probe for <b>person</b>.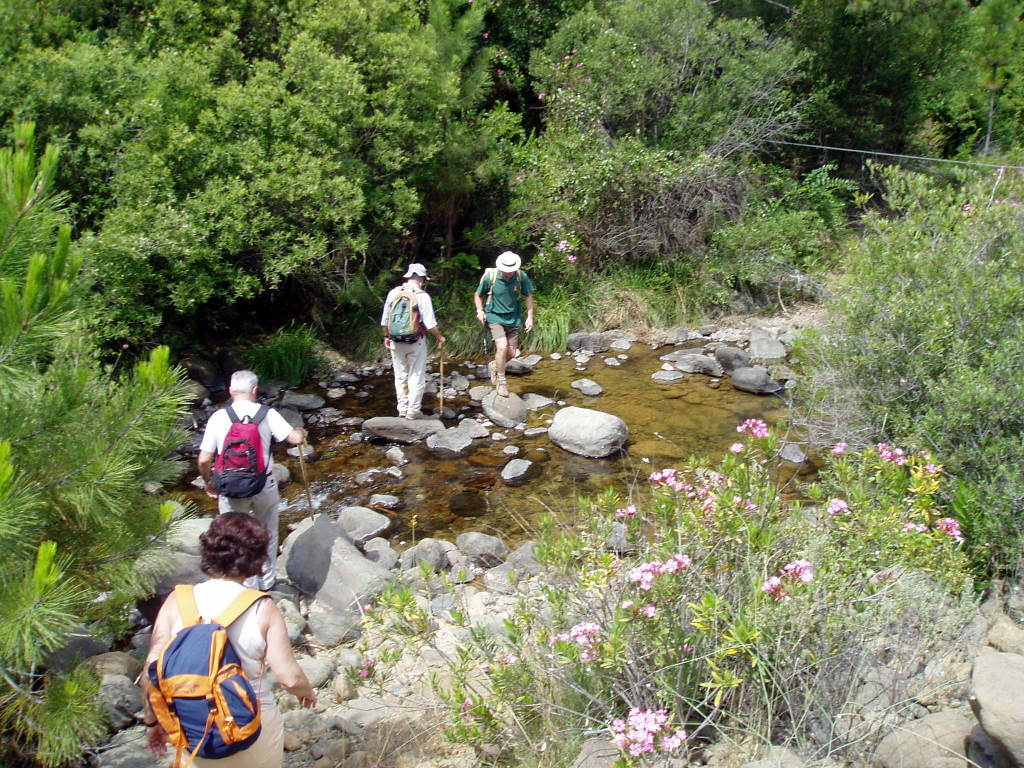
Probe result: locate(472, 252, 535, 398).
